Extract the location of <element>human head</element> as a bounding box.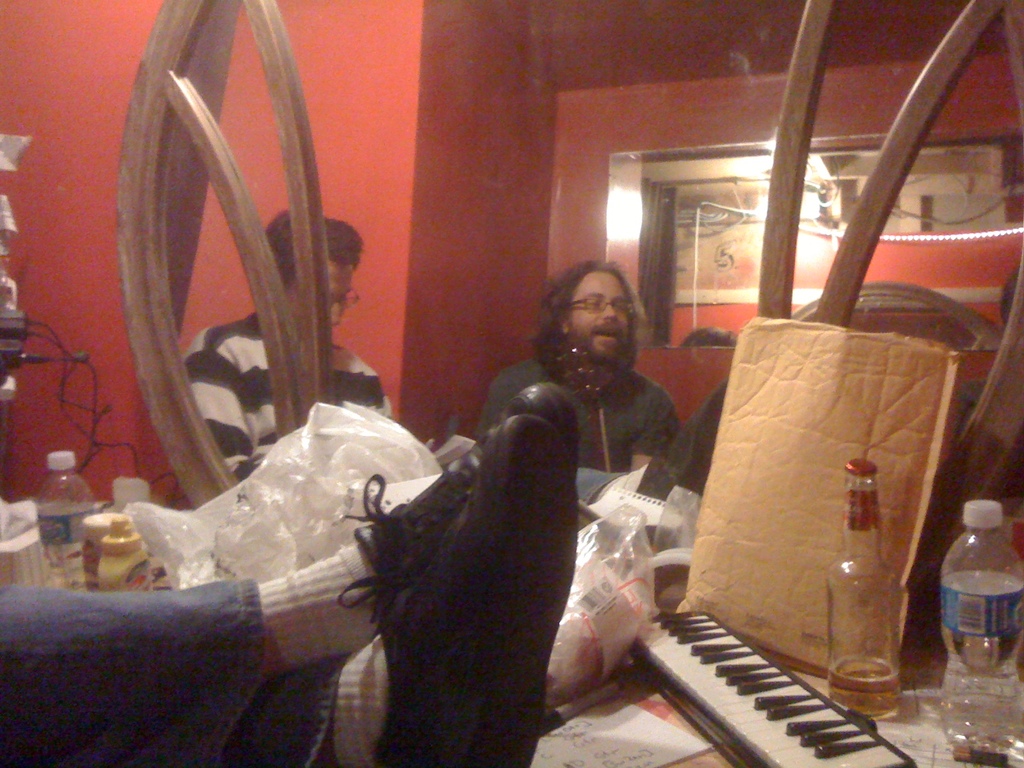
BBox(545, 257, 643, 367).
